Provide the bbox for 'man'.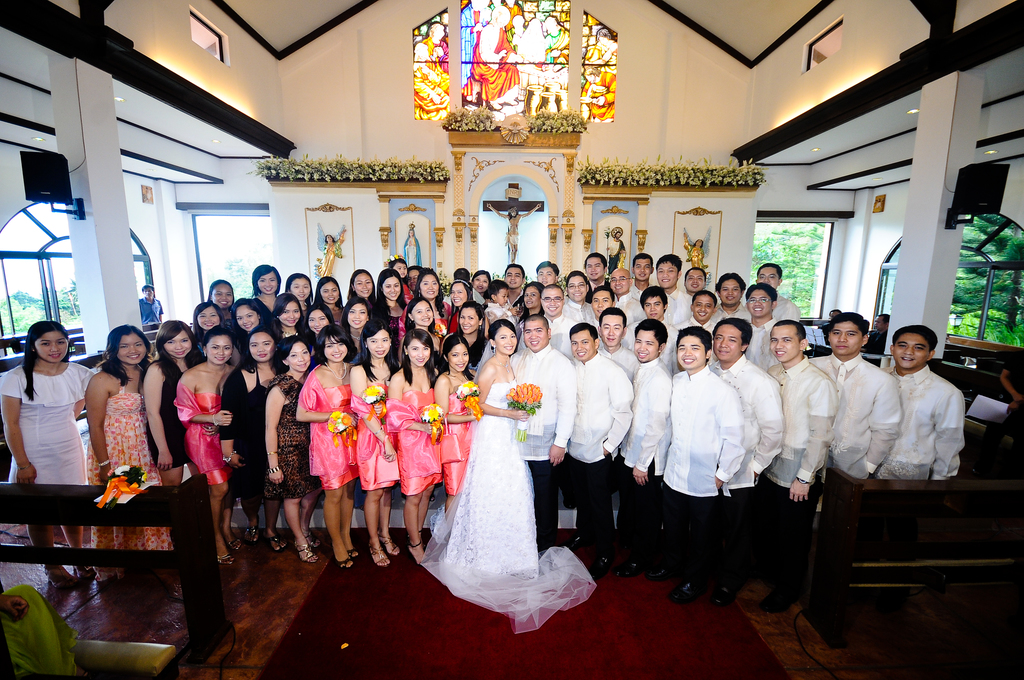
left=879, top=324, right=963, bottom=482.
